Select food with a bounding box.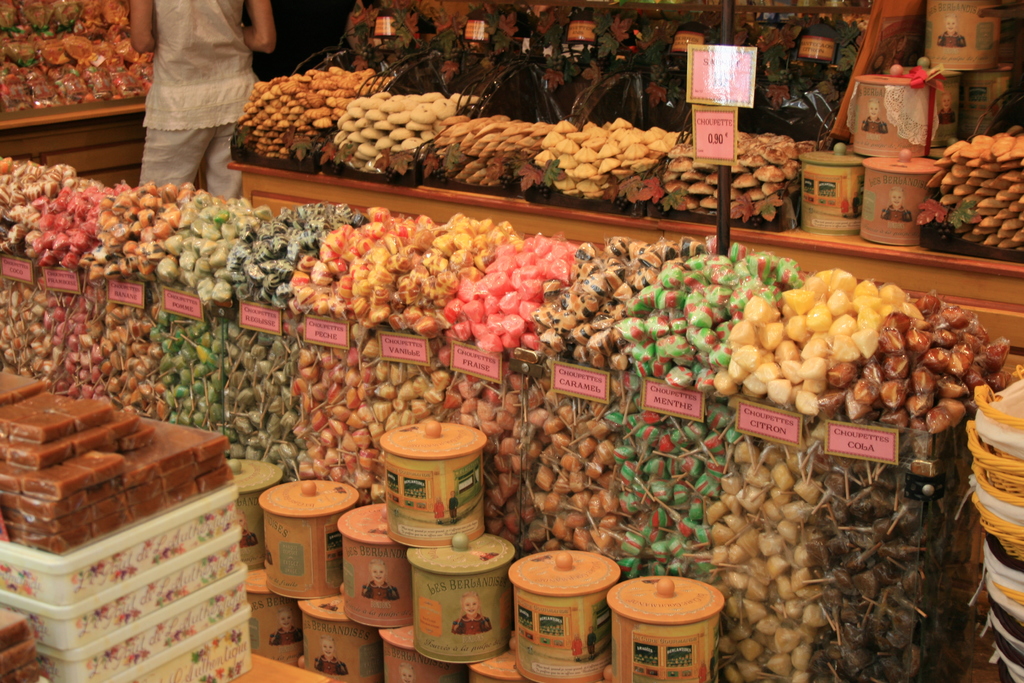
bbox=(443, 368, 548, 548).
